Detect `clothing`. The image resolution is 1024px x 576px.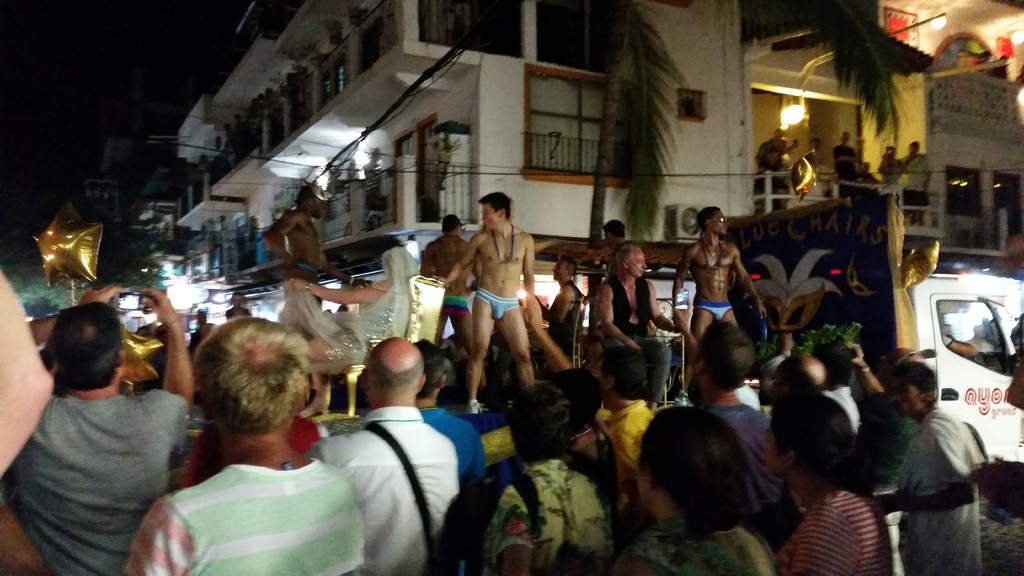
bbox(327, 246, 410, 348).
